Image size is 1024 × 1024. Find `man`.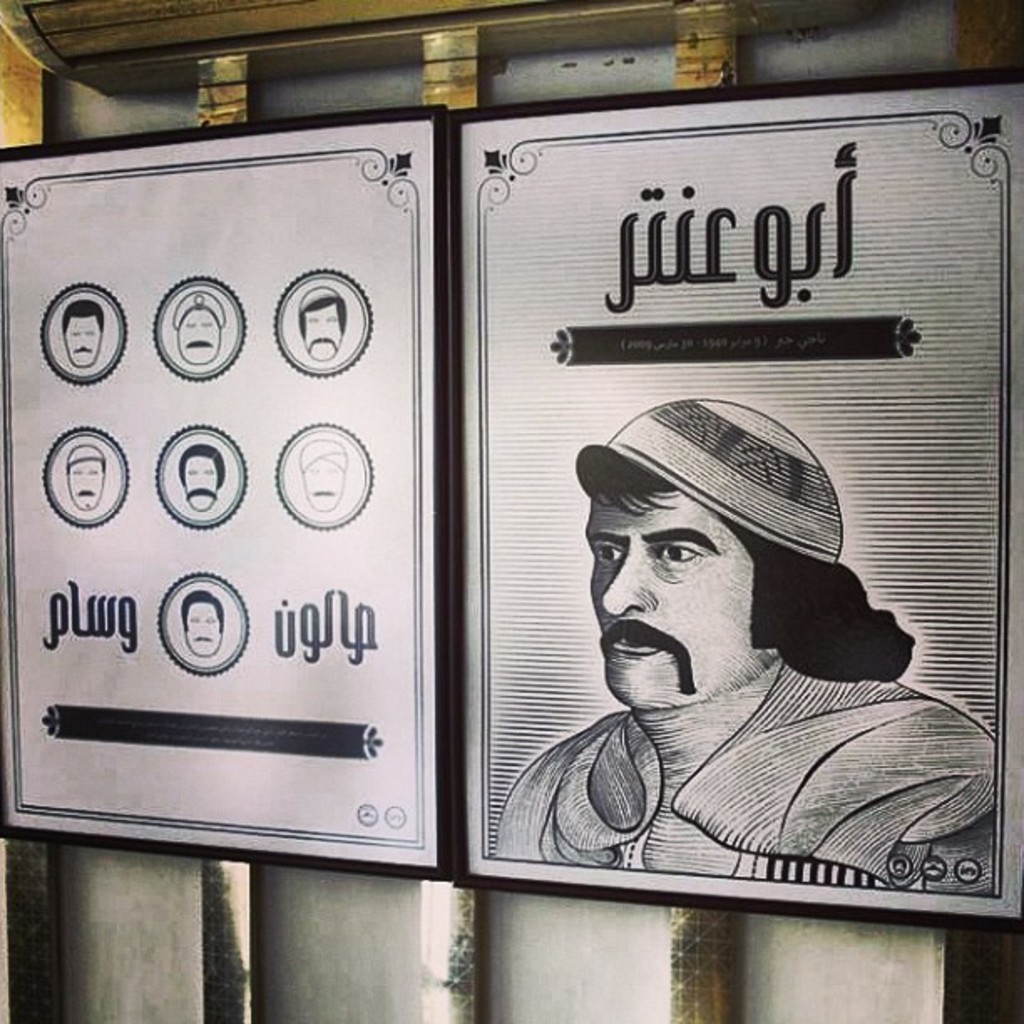
region(495, 400, 962, 887).
